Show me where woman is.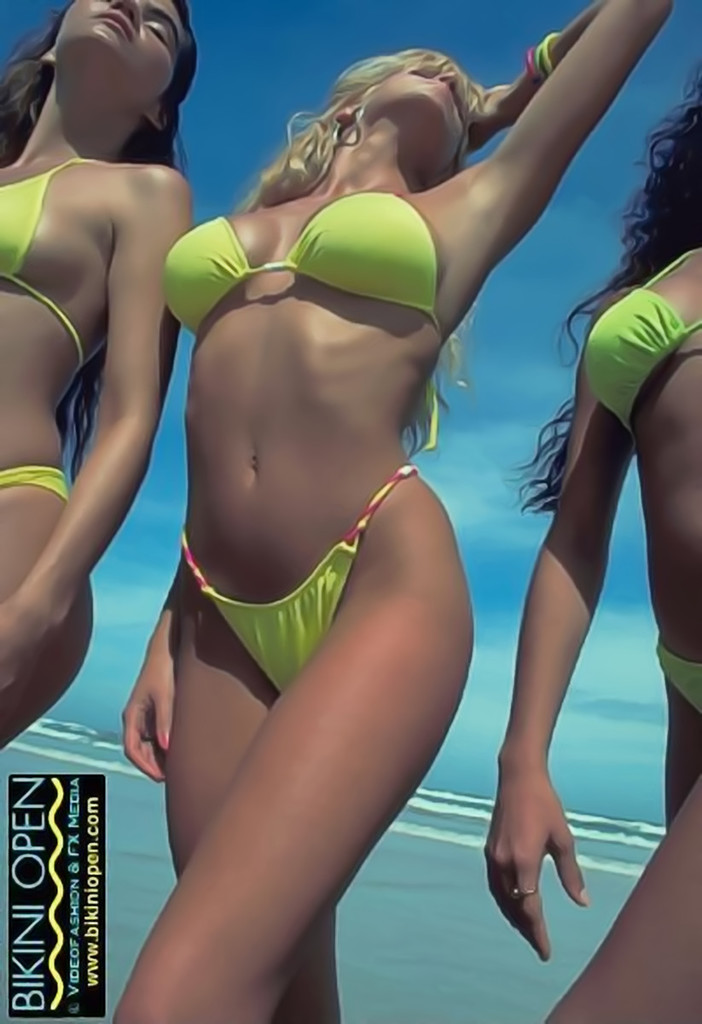
woman is at <box>88,8,618,996</box>.
